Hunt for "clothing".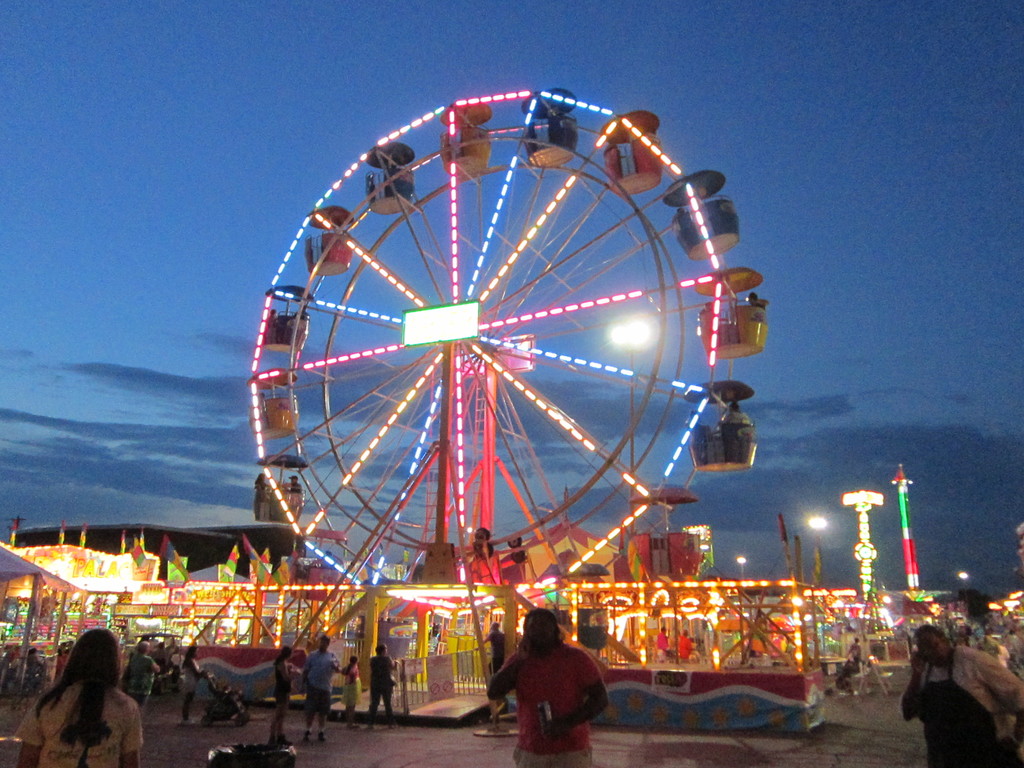
Hunted down at 919:644:1023:766.
